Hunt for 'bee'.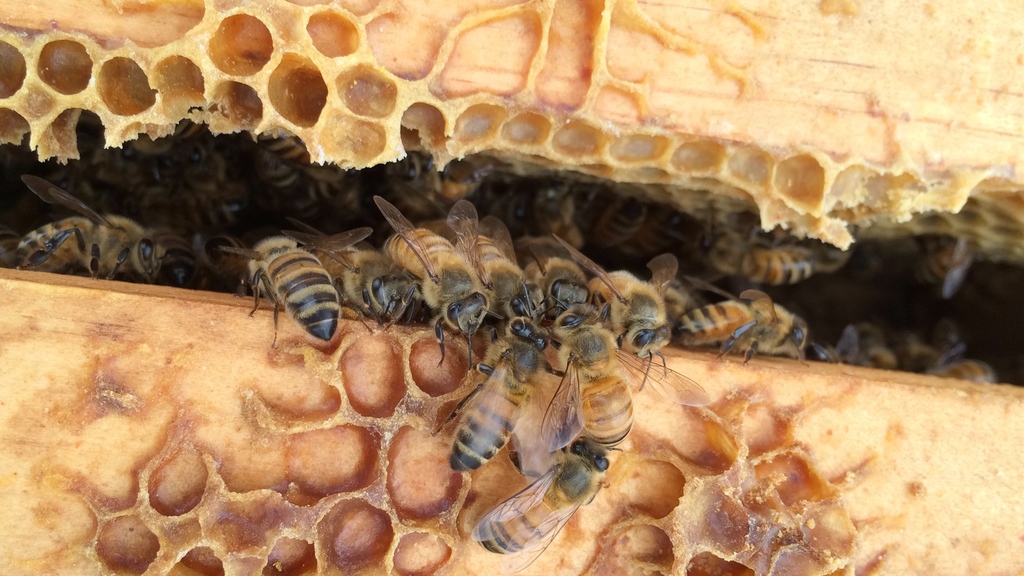
Hunted down at 129 230 232 299.
